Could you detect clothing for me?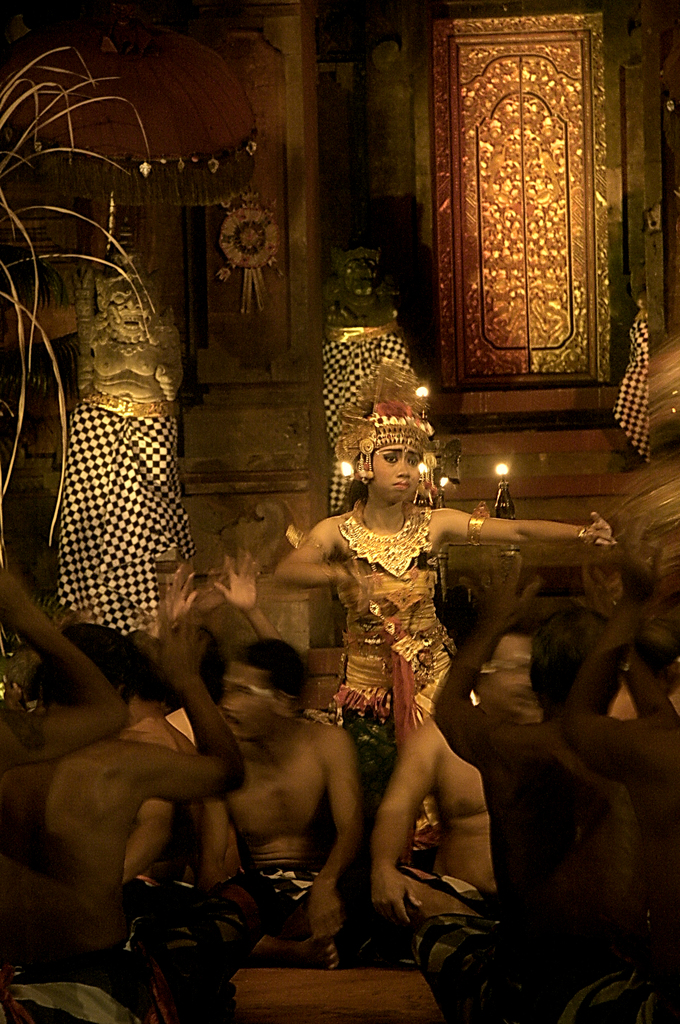
Detection result: locate(332, 349, 432, 732).
